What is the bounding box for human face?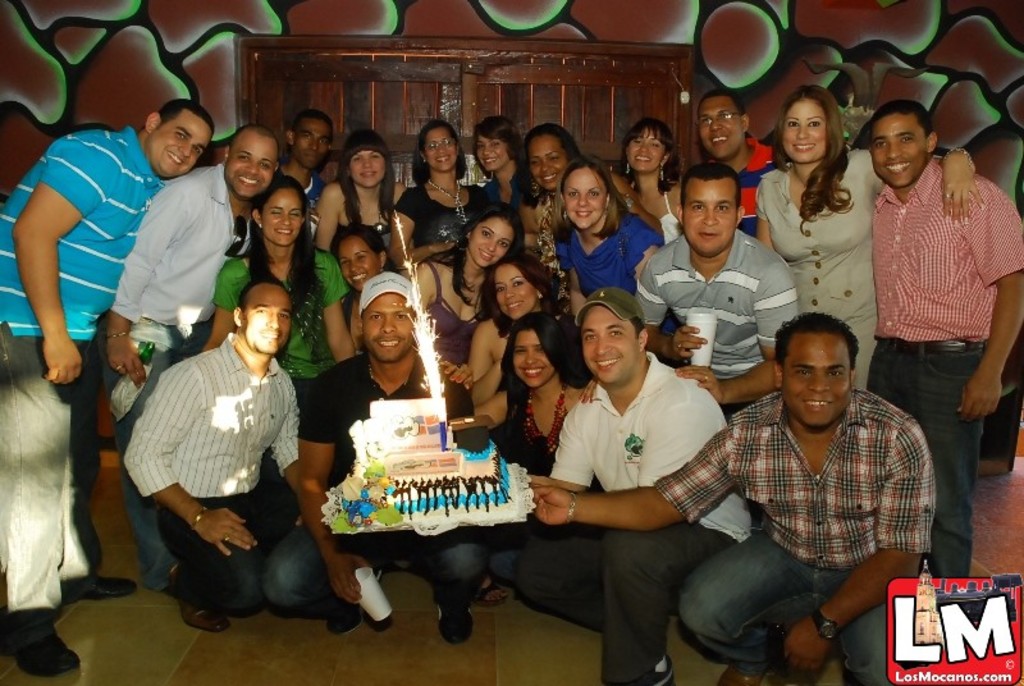
rect(626, 128, 664, 174).
